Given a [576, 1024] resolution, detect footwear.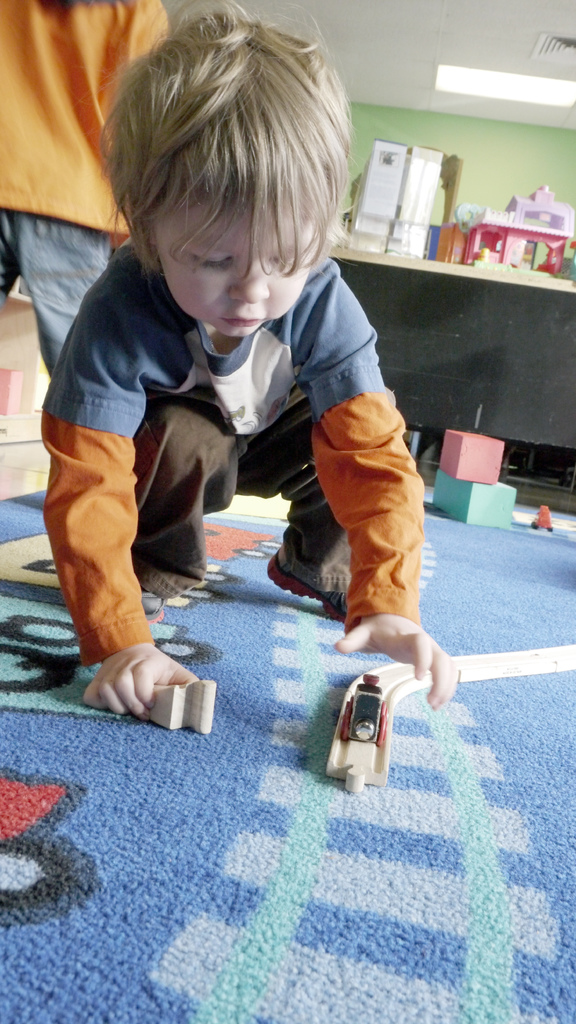
region(262, 550, 341, 625).
